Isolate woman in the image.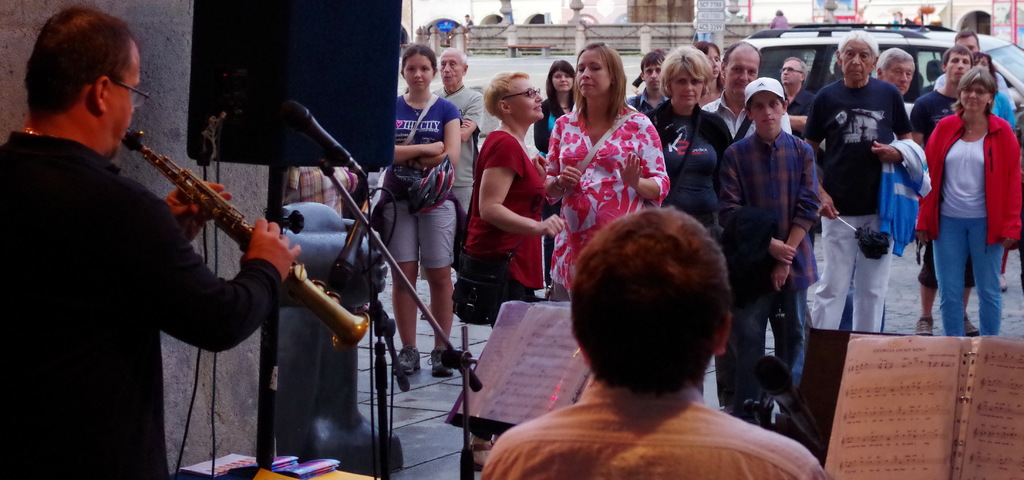
Isolated region: bbox=(913, 69, 1023, 335).
